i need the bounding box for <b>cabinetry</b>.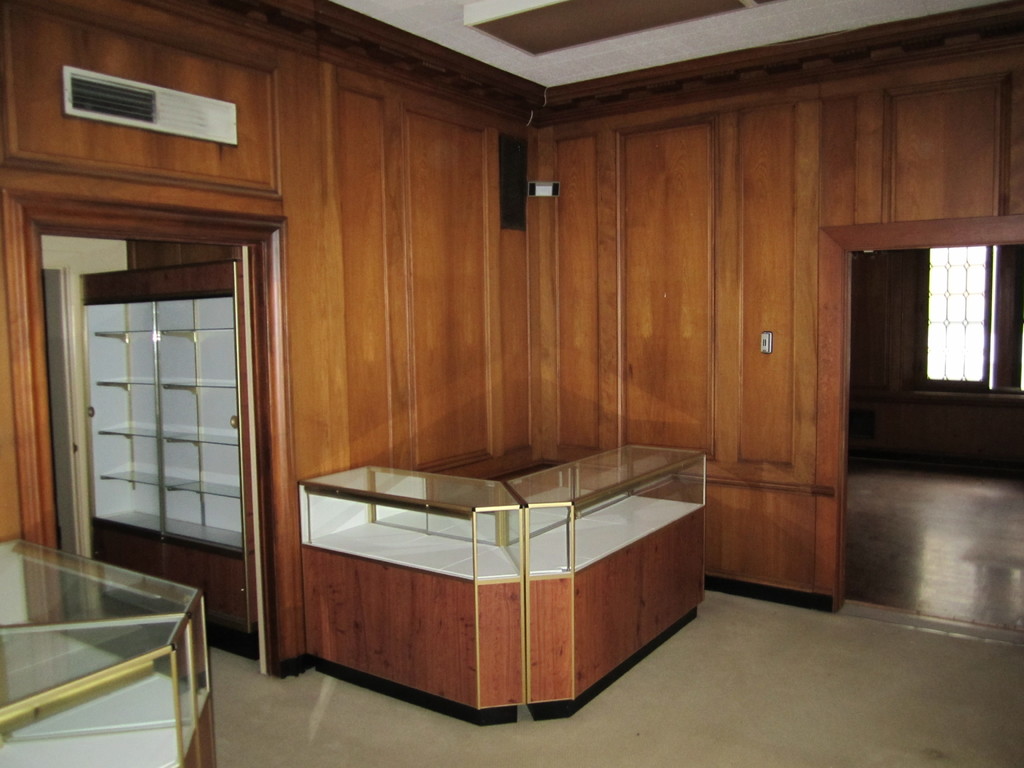
Here it is: <bbox>292, 412, 712, 732</bbox>.
